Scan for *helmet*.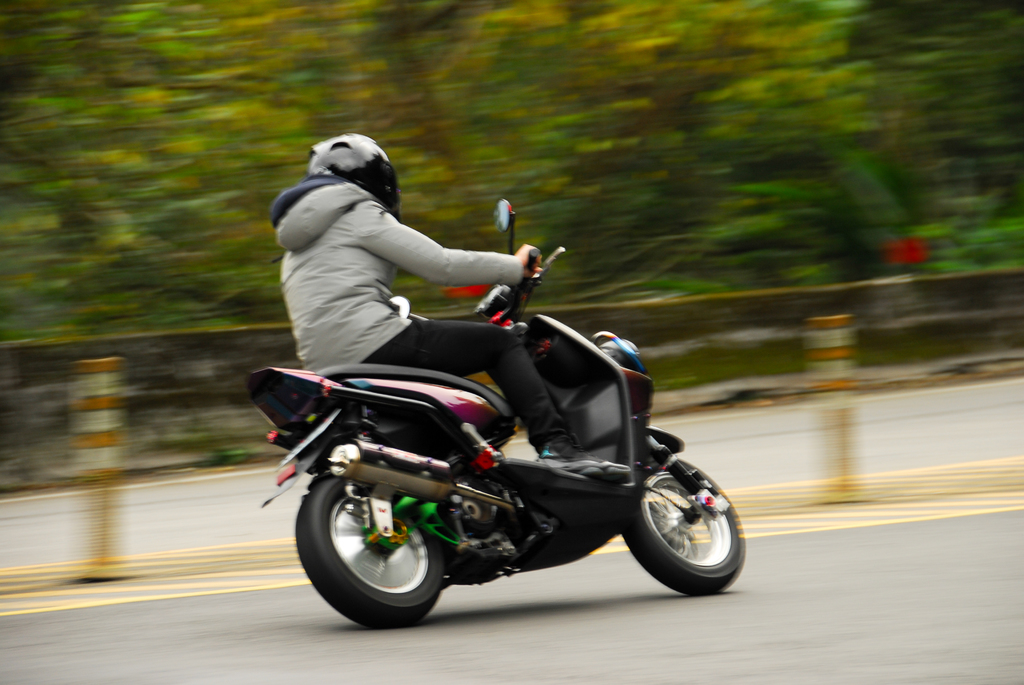
Scan result: 305, 128, 403, 220.
